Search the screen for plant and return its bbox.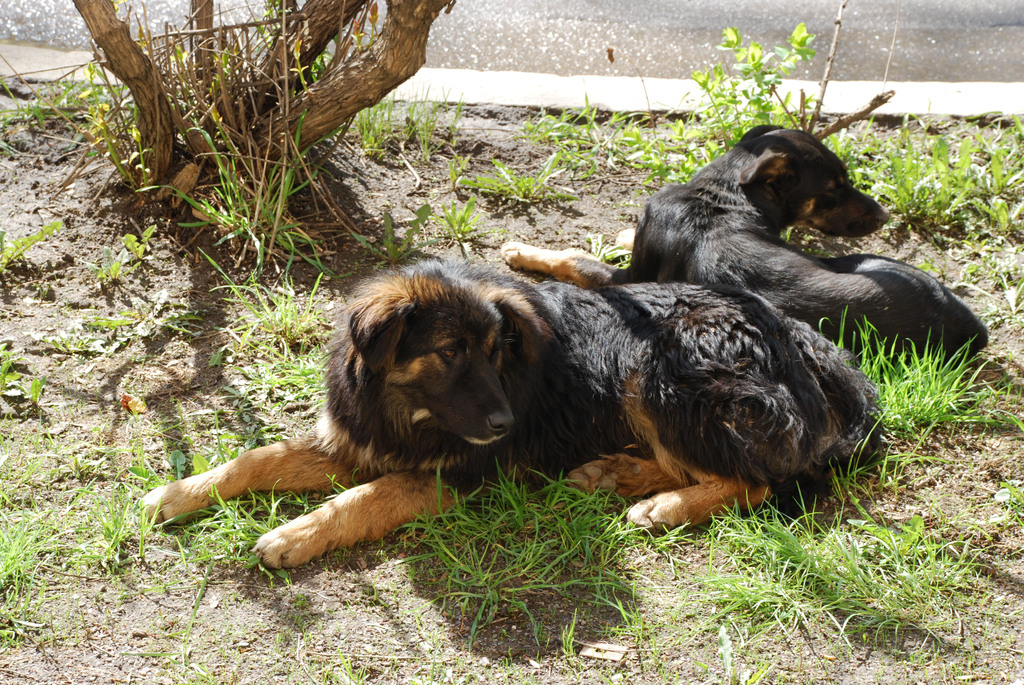
Found: crop(833, 98, 1023, 260).
